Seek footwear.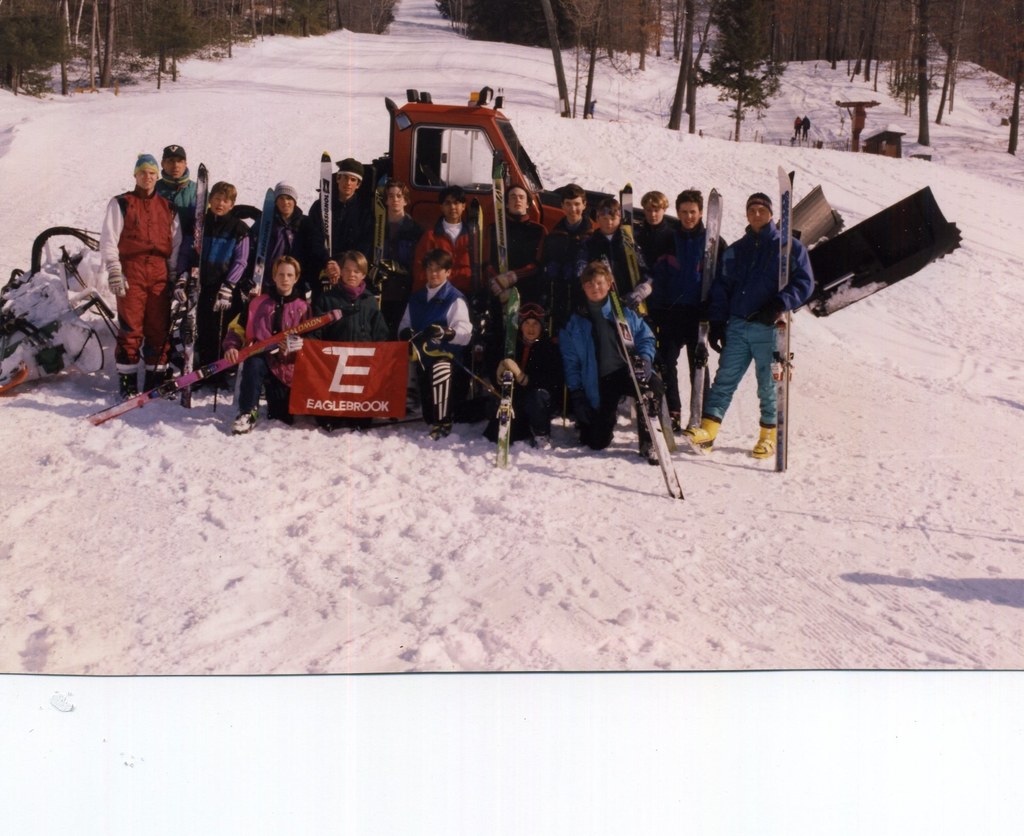
229:421:248:451.
